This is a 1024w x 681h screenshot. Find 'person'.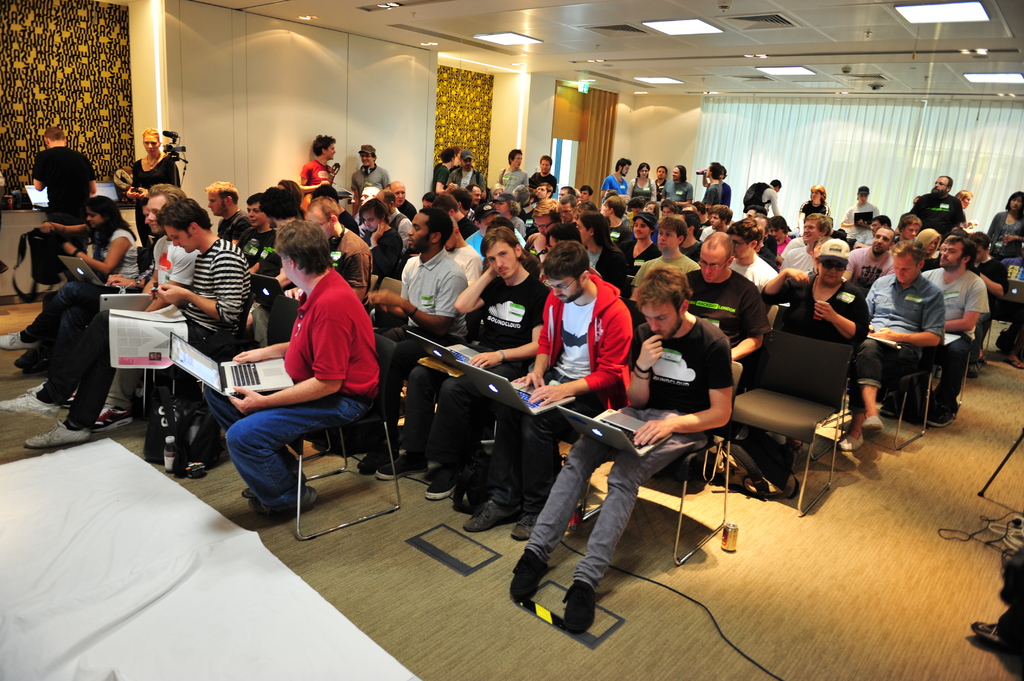
Bounding box: box=[653, 163, 666, 195].
